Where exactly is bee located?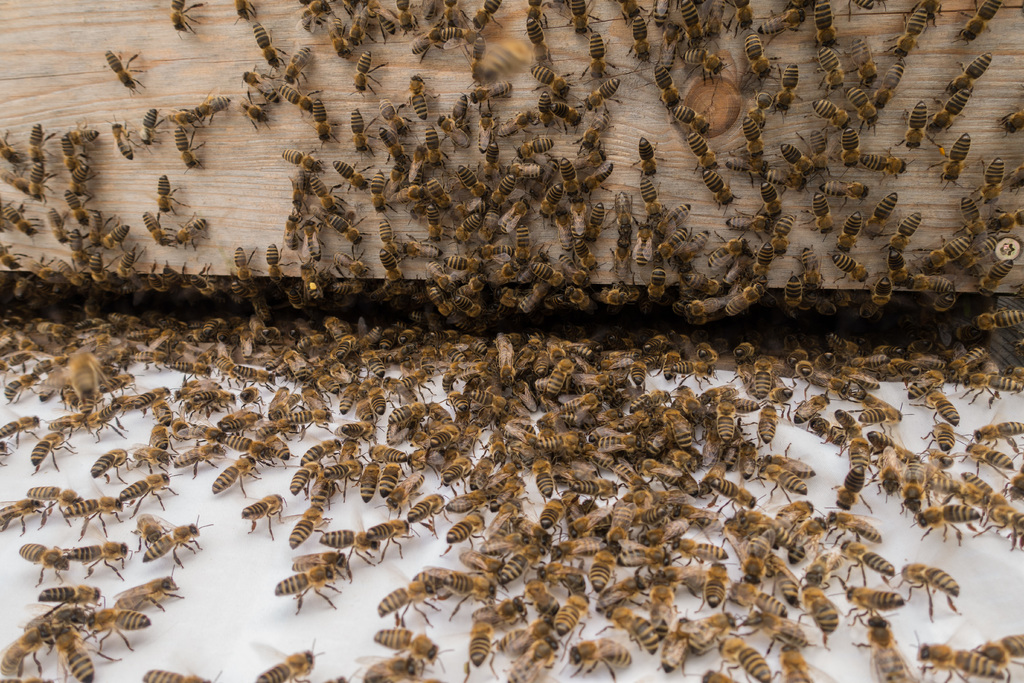
Its bounding box is region(958, 236, 996, 266).
